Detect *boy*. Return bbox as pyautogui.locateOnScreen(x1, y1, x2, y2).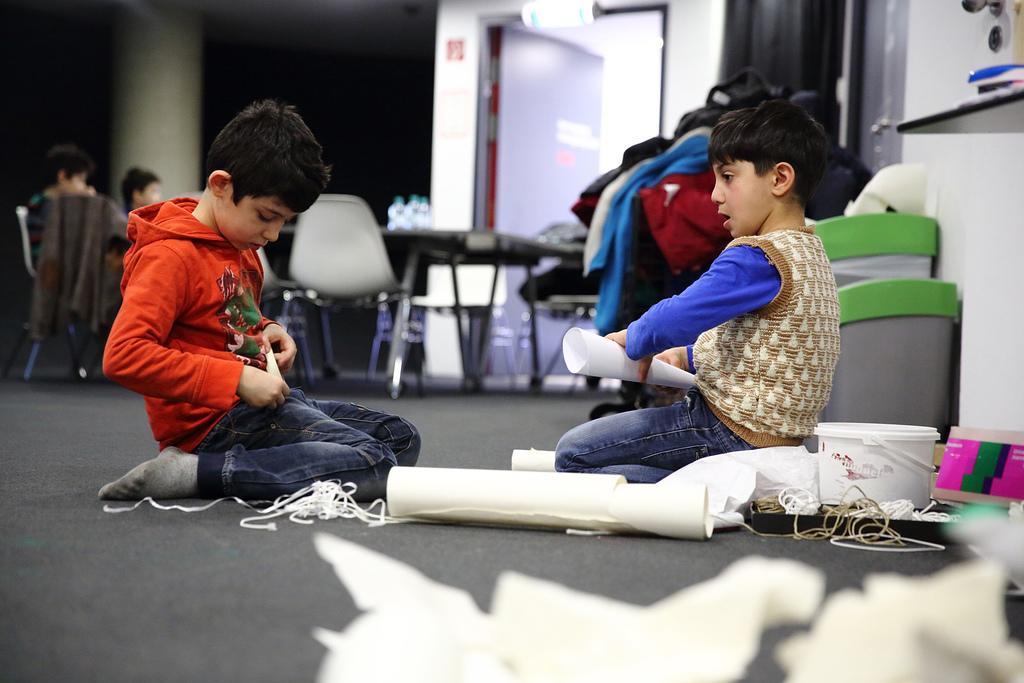
pyautogui.locateOnScreen(552, 99, 843, 485).
